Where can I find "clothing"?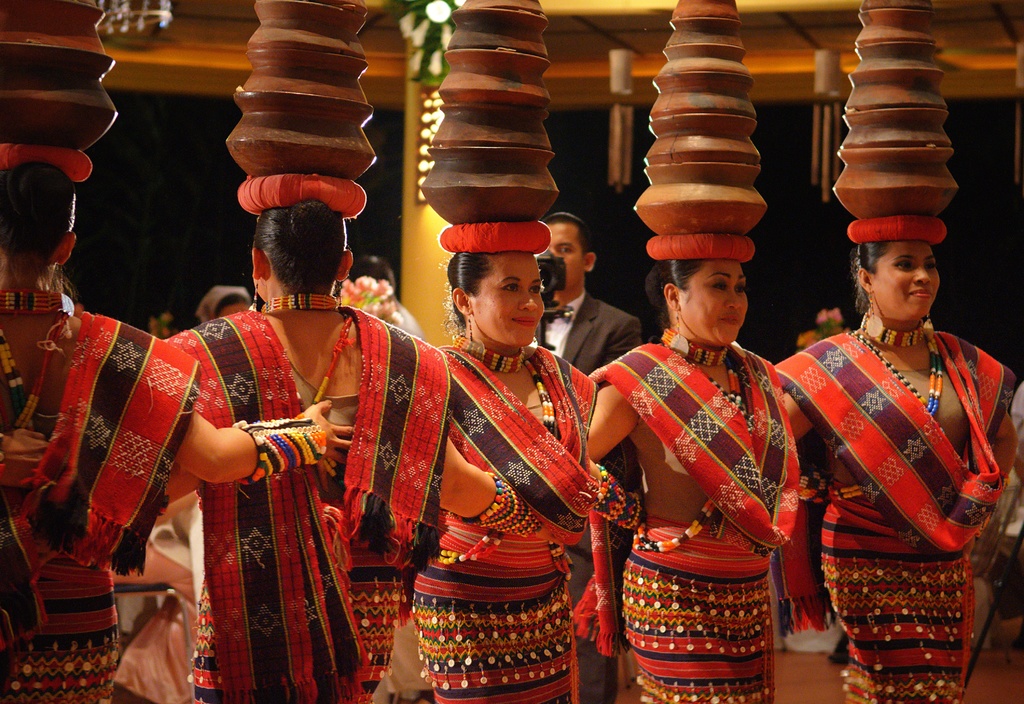
You can find it at 584, 344, 804, 703.
